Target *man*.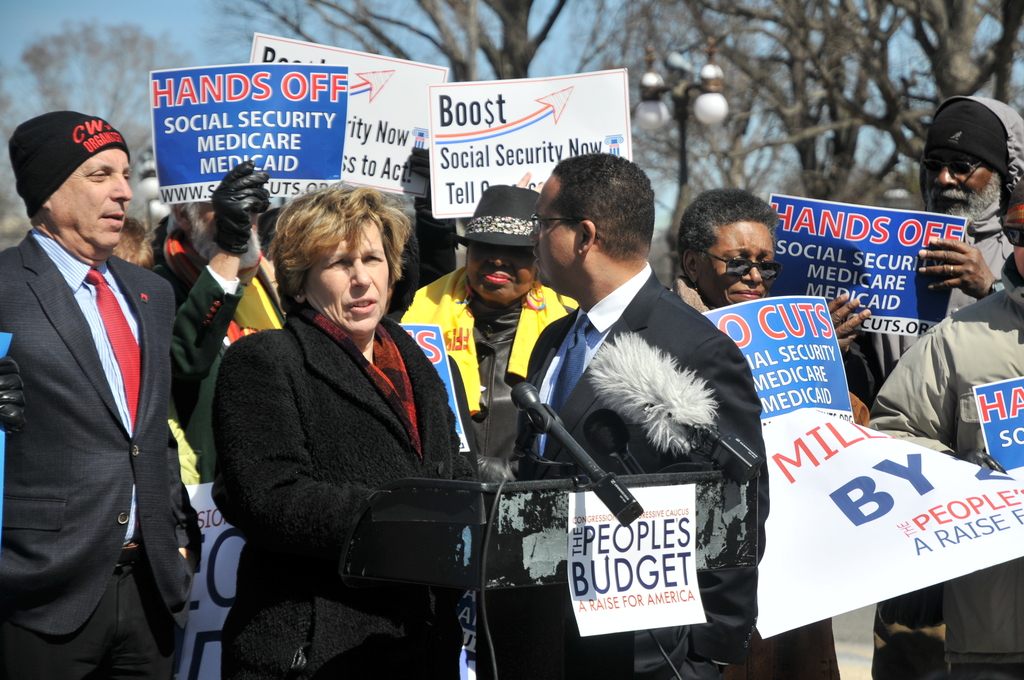
Target region: bbox=(869, 130, 1023, 679).
